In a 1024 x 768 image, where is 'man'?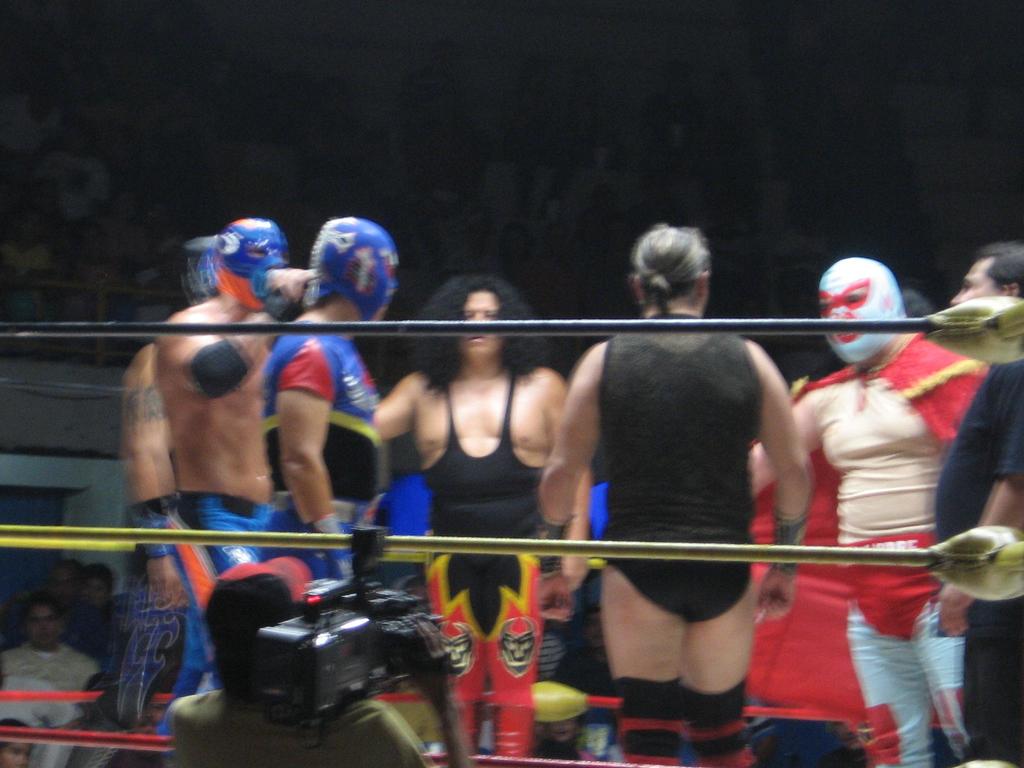
box=[530, 223, 812, 767].
